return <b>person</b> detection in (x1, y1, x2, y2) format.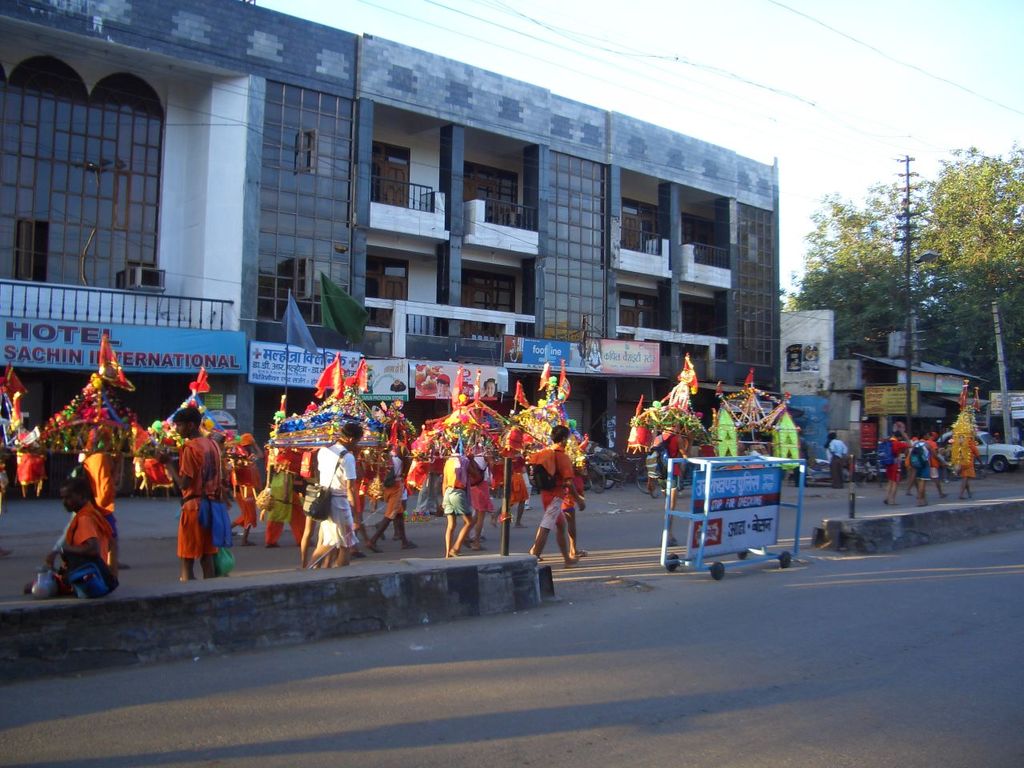
(22, 479, 117, 597).
